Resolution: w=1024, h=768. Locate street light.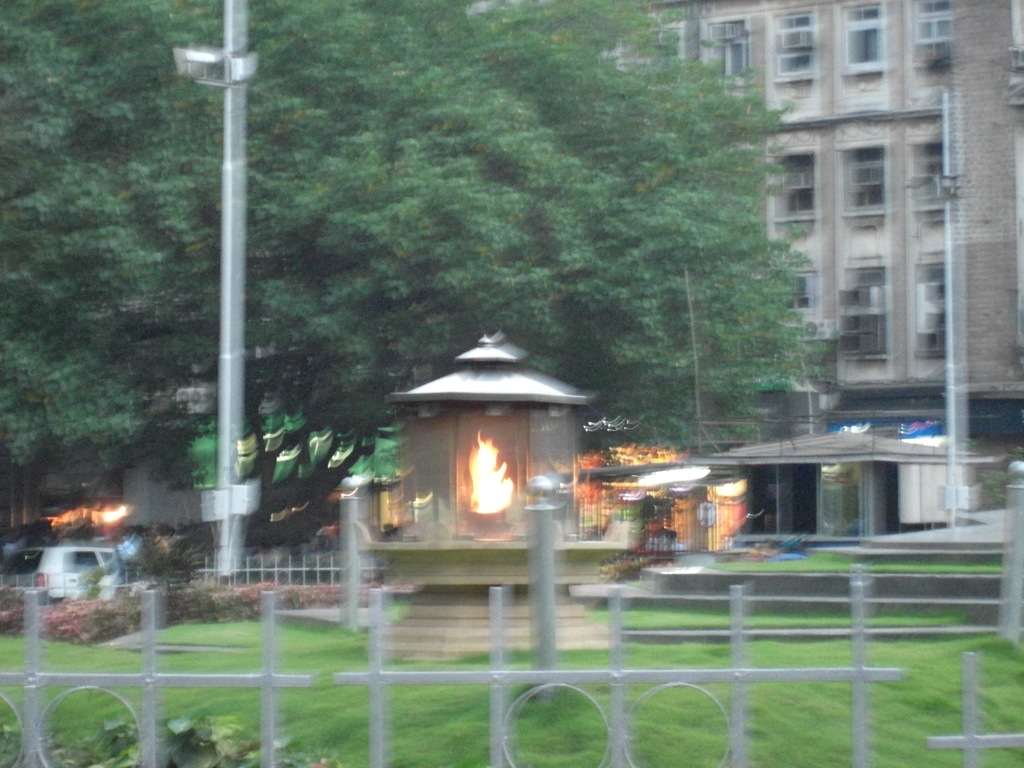
detection(916, 40, 975, 537).
